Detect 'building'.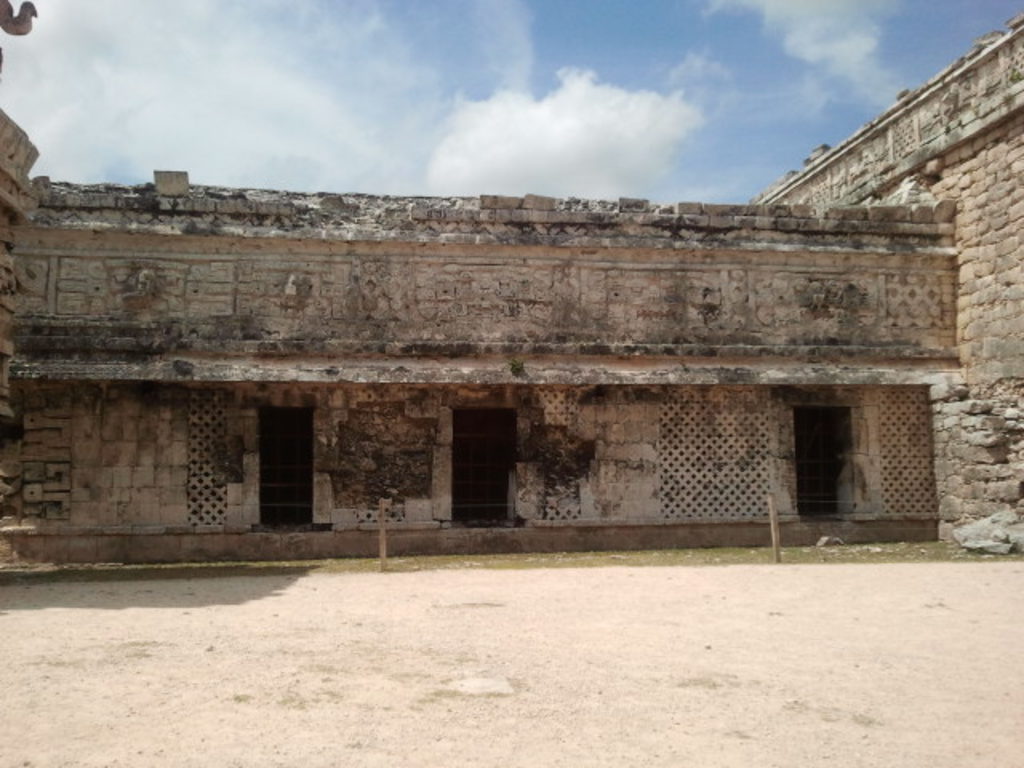
Detected at <region>0, 0, 1022, 582</region>.
